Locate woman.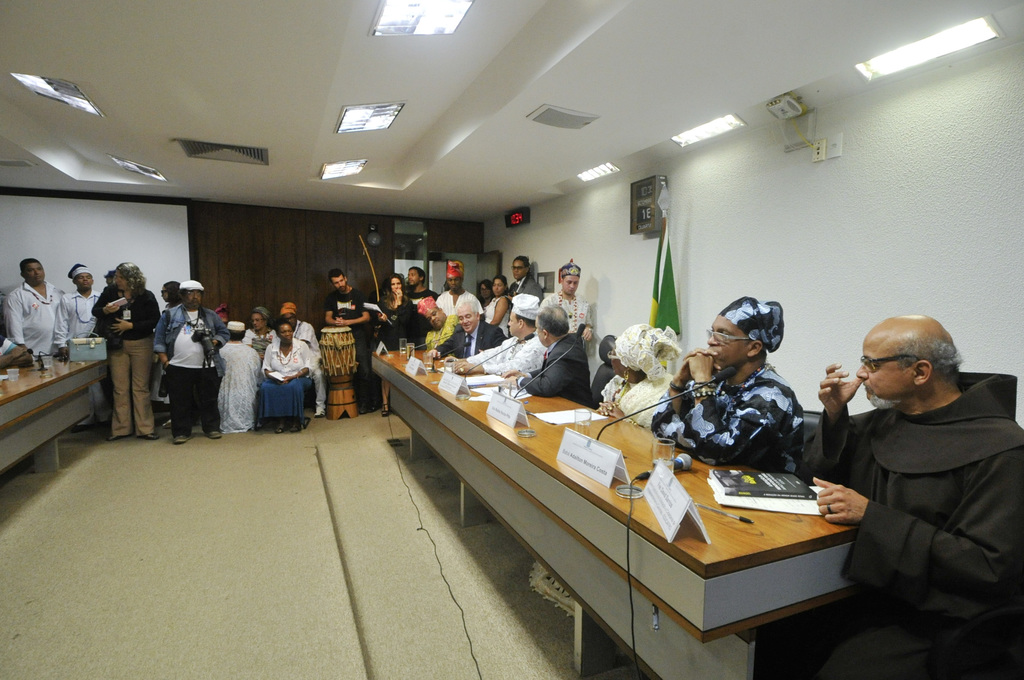
Bounding box: [91,261,159,443].
